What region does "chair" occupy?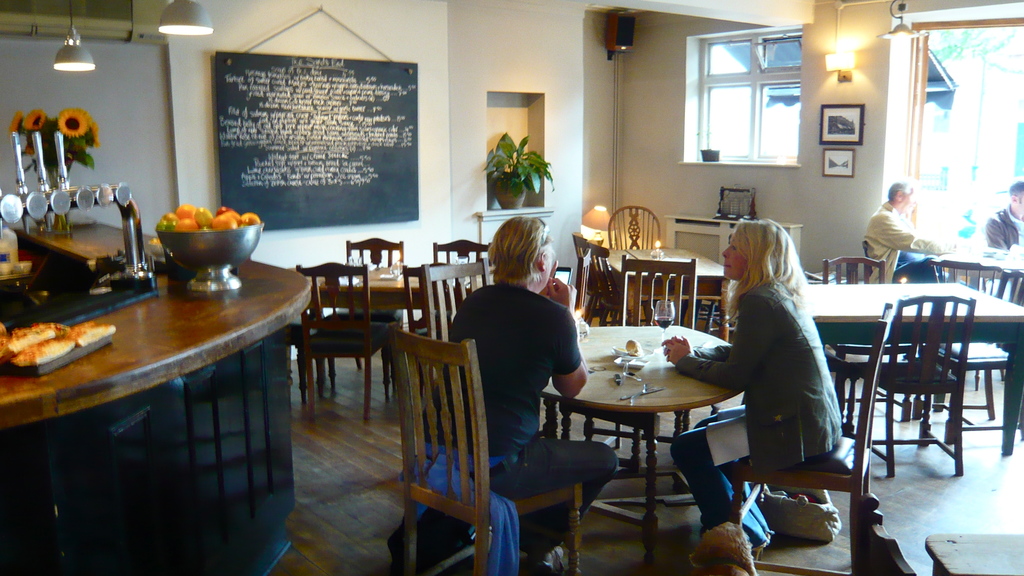
x1=821, y1=259, x2=922, y2=431.
